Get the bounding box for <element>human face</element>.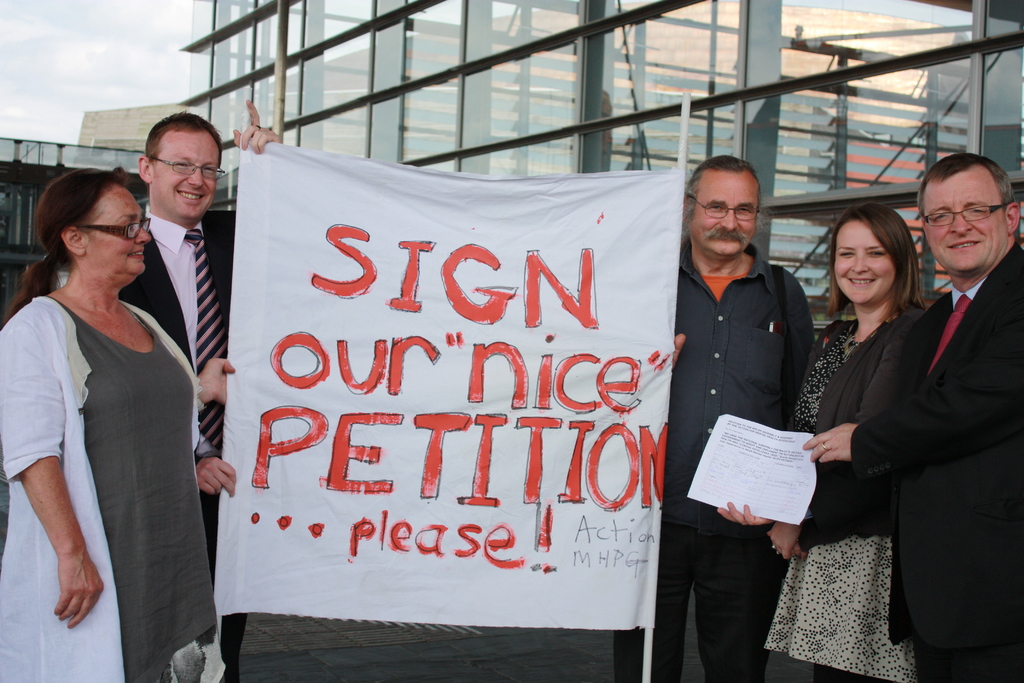
box=[79, 178, 145, 278].
